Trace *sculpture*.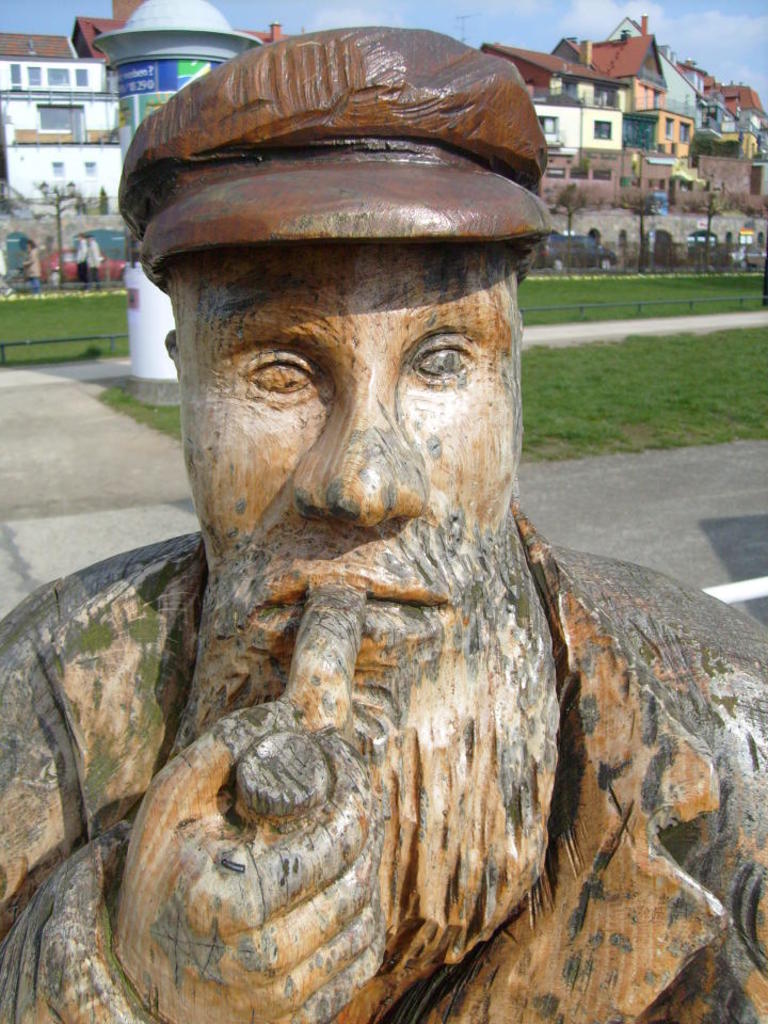
Traced to <region>0, 23, 767, 1023</region>.
